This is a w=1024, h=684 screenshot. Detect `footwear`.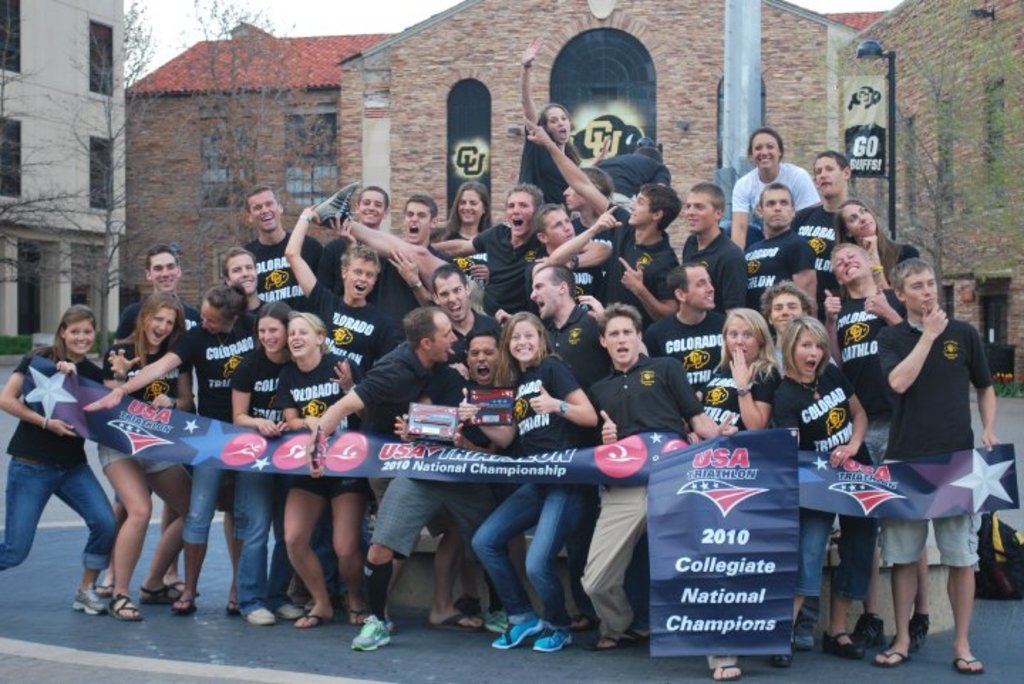
[802,633,812,650].
